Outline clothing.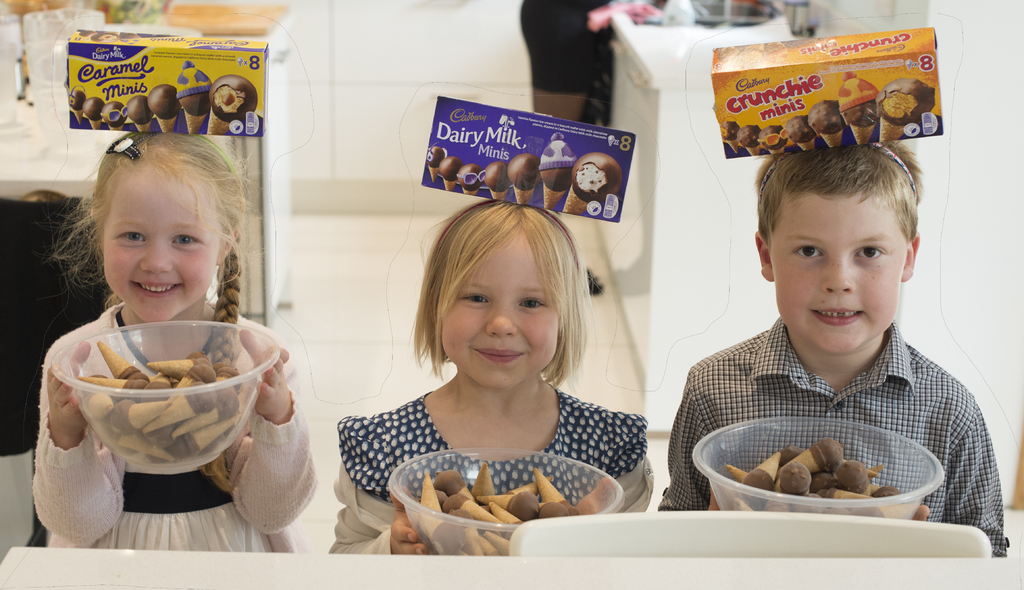
Outline: bbox(19, 295, 320, 555).
